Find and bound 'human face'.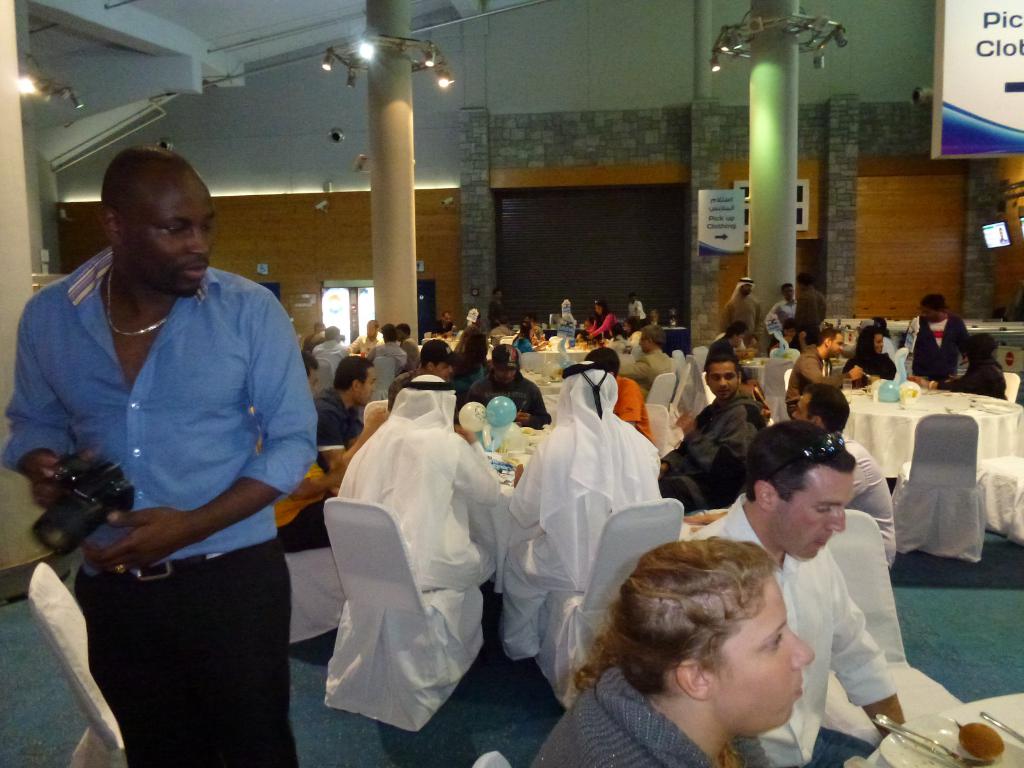
Bound: Rect(767, 474, 852, 561).
